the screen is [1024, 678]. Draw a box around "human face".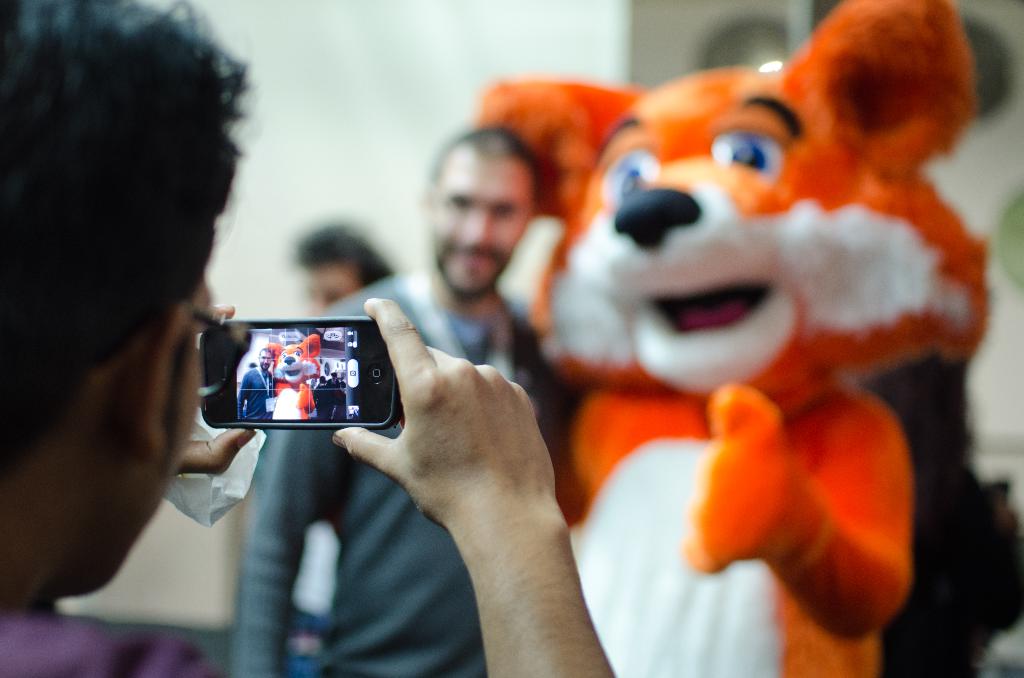
(310,266,376,306).
